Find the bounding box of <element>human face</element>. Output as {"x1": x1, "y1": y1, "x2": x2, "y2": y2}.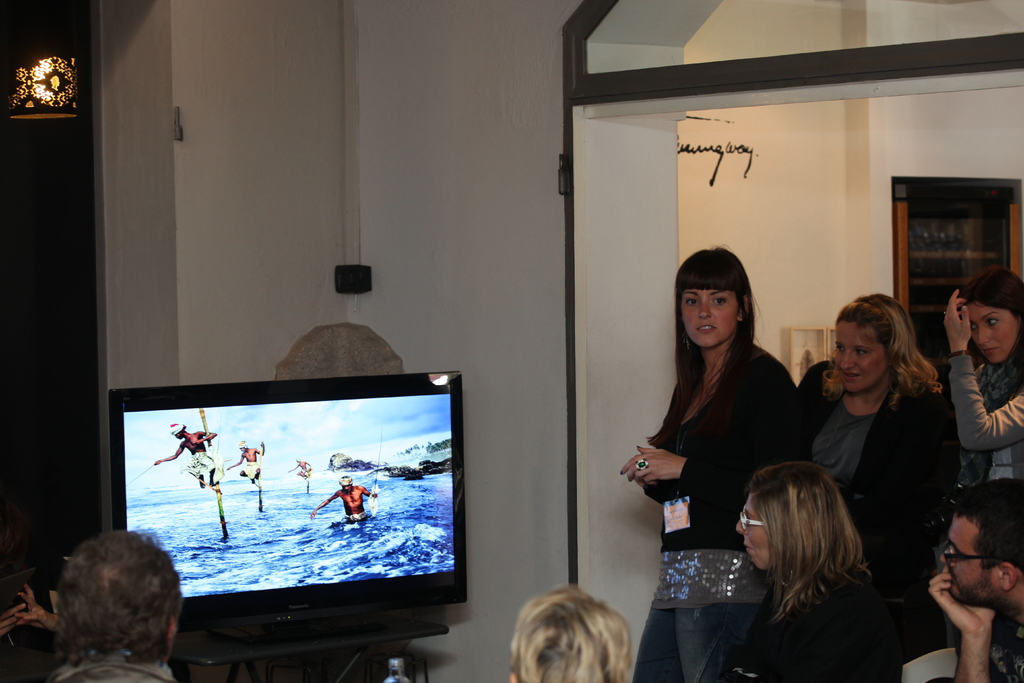
{"x1": 968, "y1": 305, "x2": 1018, "y2": 365}.
